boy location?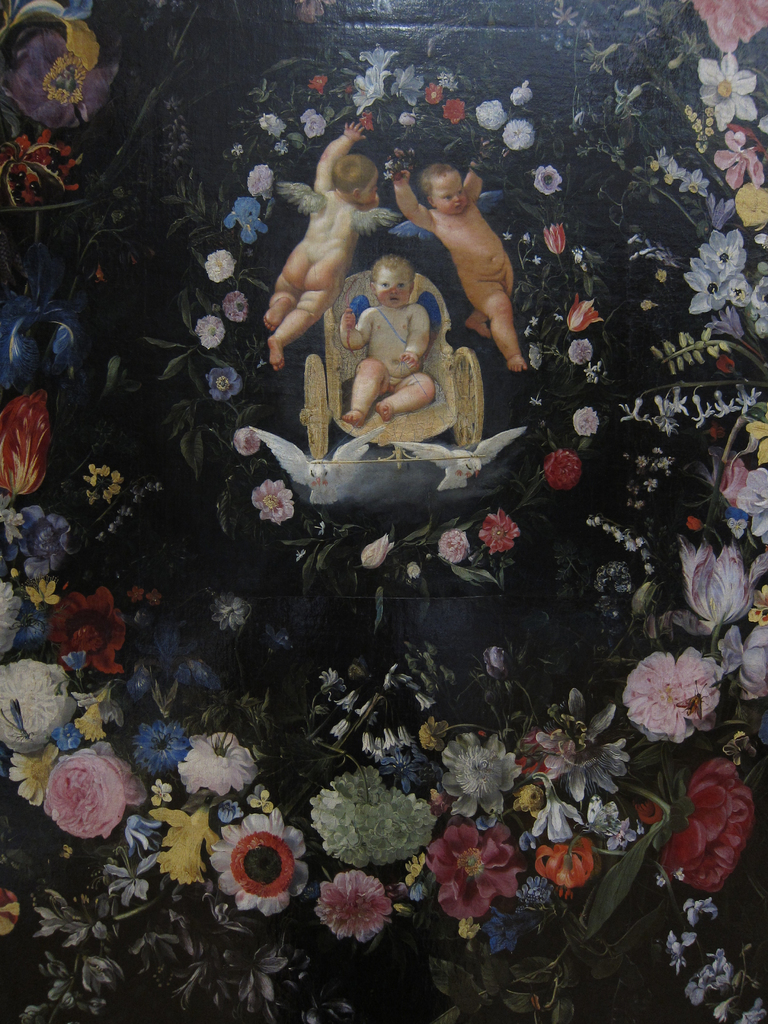
263, 119, 379, 369
